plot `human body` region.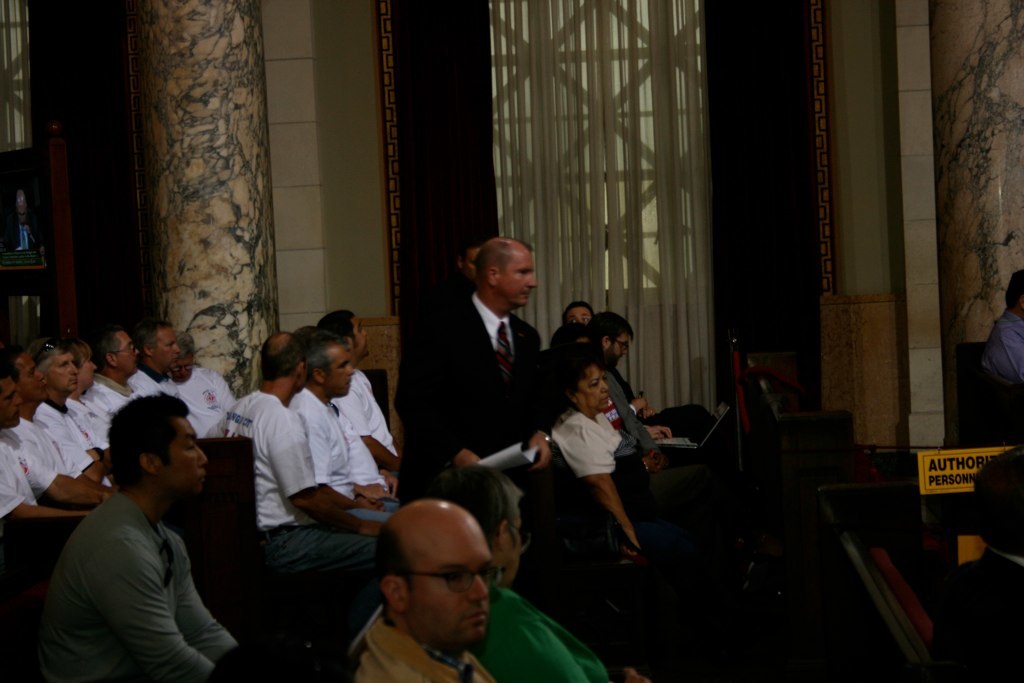
Plotted at detection(5, 330, 108, 499).
